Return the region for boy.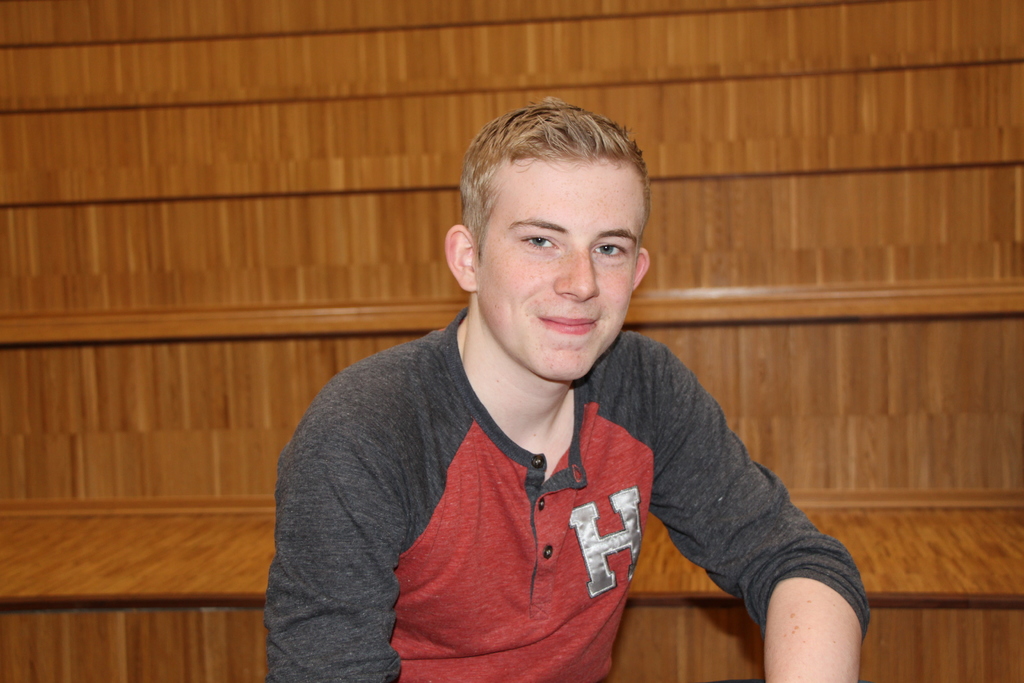
{"x1": 259, "y1": 101, "x2": 878, "y2": 682}.
